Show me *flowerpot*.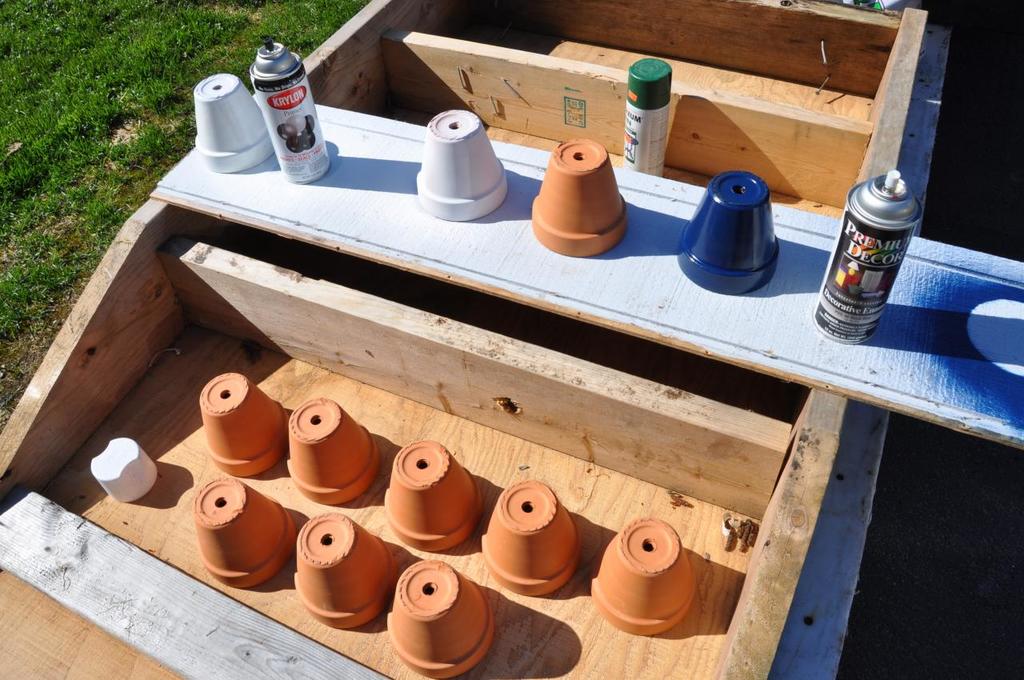
*flowerpot* is here: region(387, 558, 493, 679).
